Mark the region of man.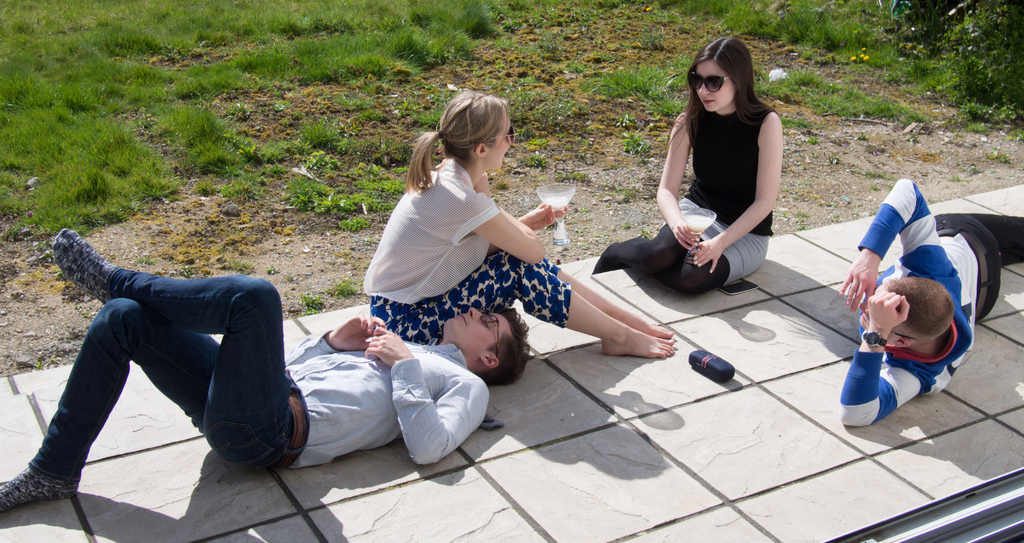
Region: locate(18, 173, 419, 531).
